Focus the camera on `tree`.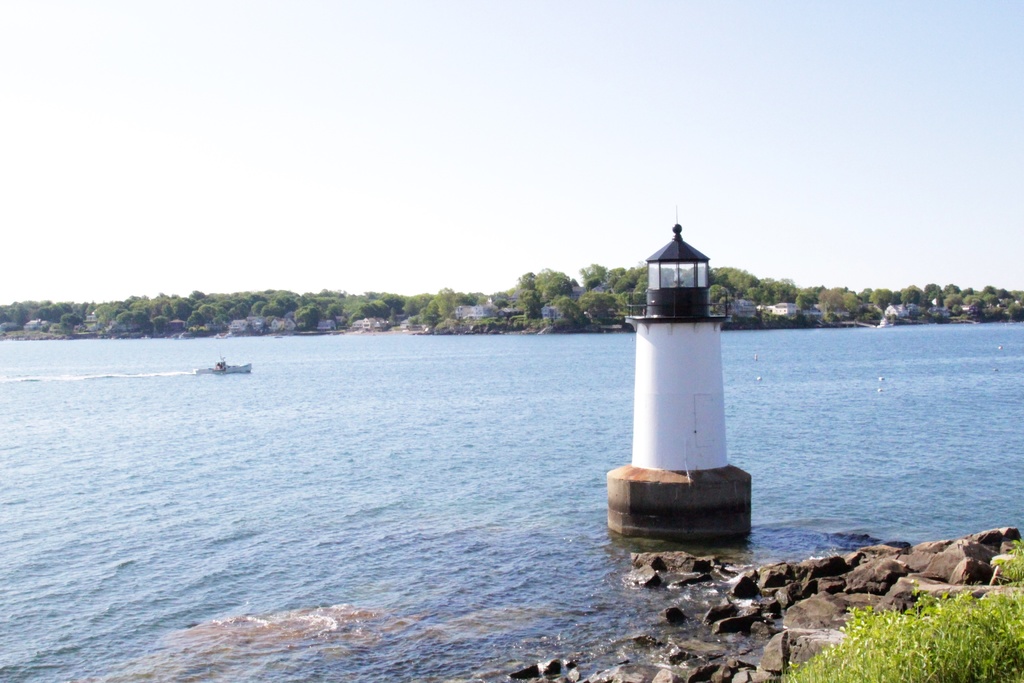
Focus region: 924:283:942:309.
